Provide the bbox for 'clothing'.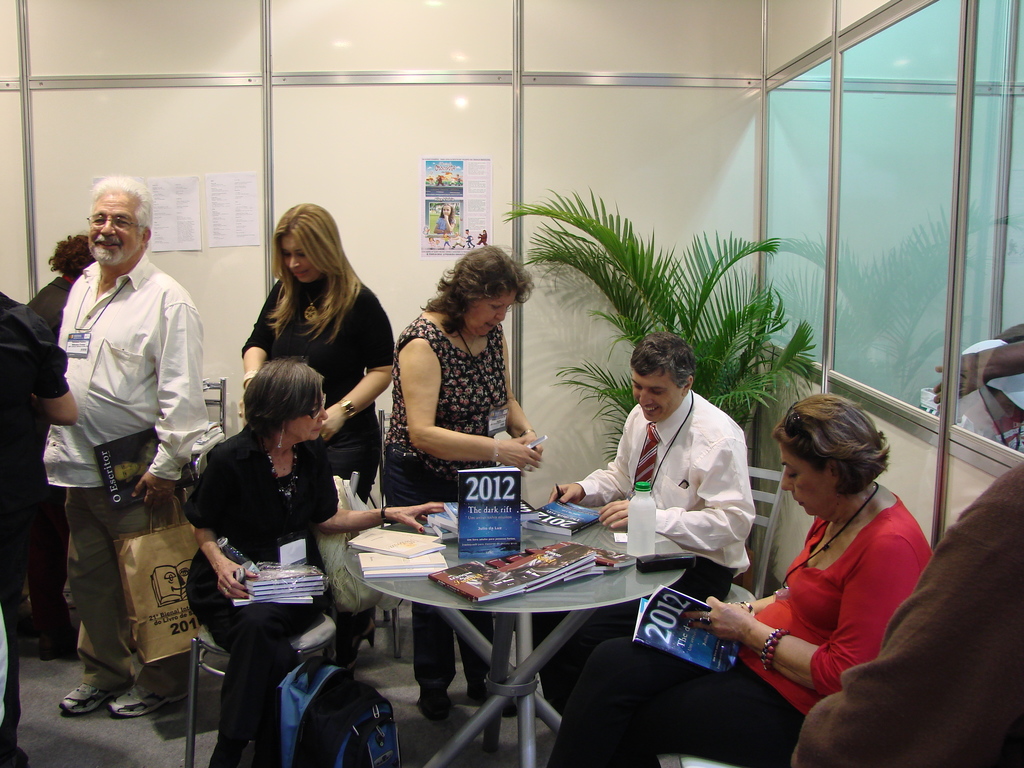
154, 424, 332, 767.
